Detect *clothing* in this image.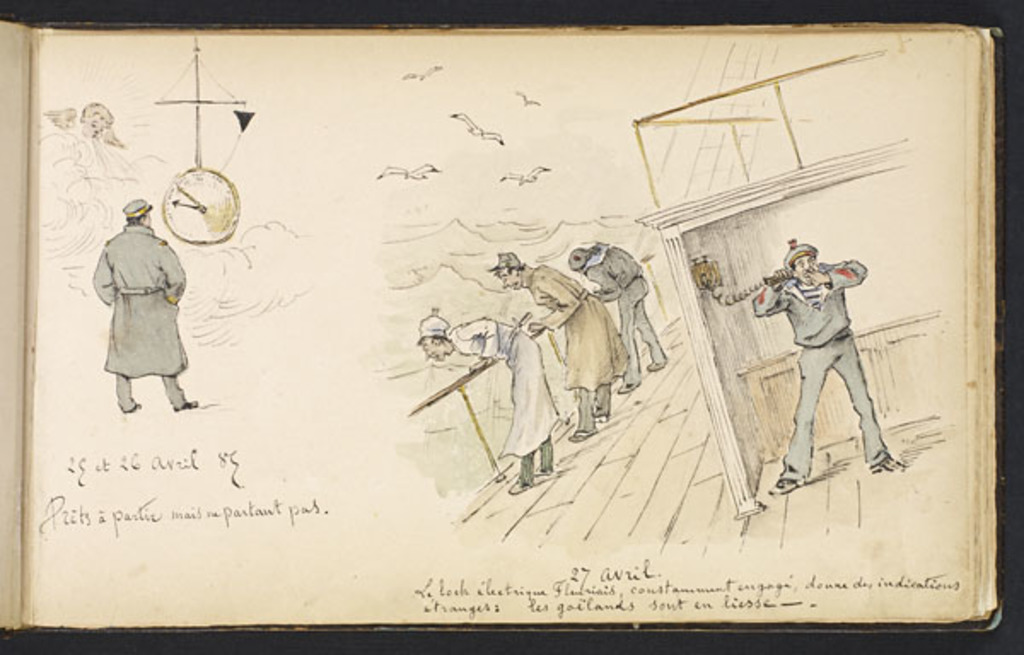
Detection: select_region(451, 314, 565, 488).
